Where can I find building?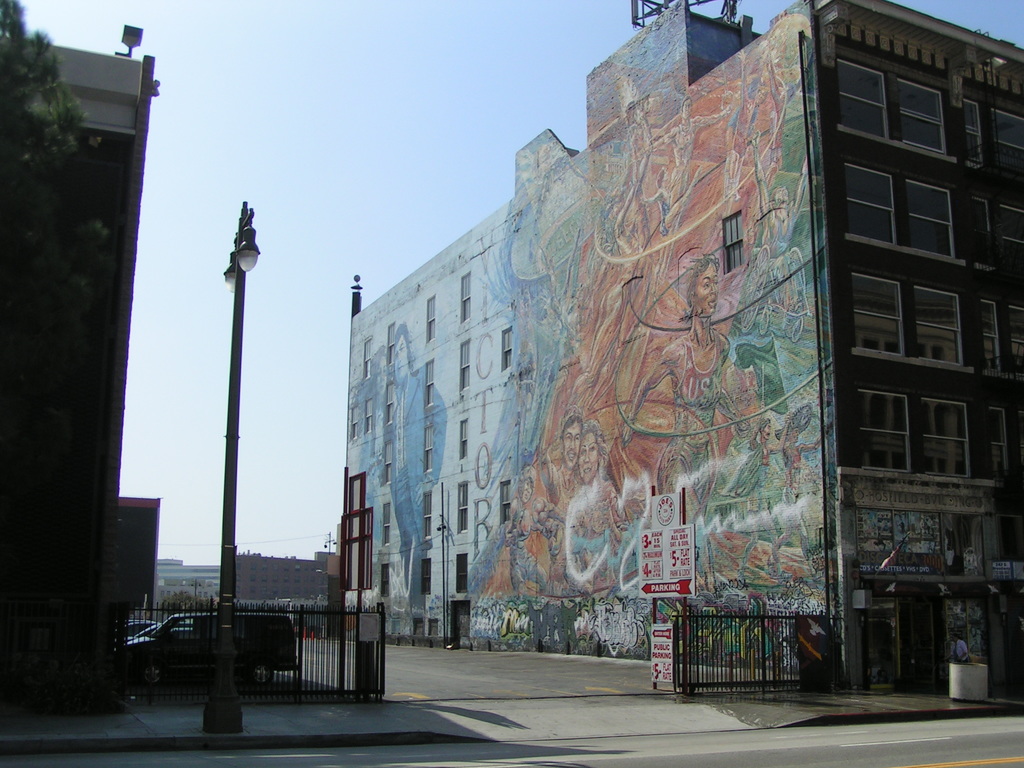
You can find it at bbox(0, 24, 161, 713).
